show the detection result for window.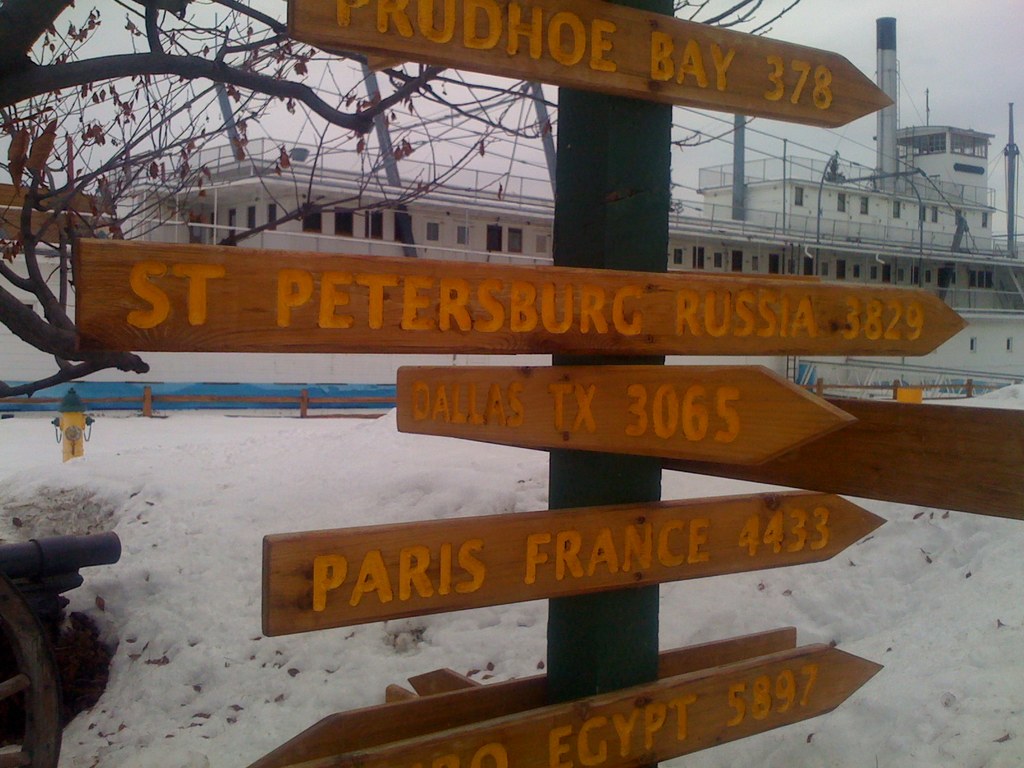
(left=932, top=206, right=938, bottom=222).
